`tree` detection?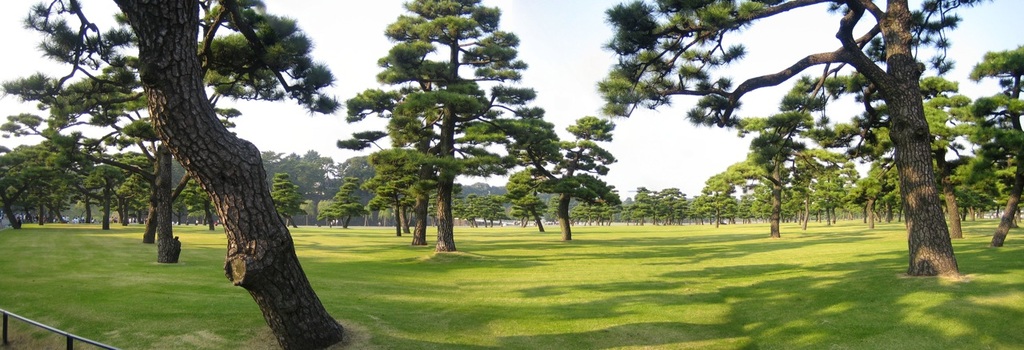
{"x1": 340, "y1": 0, "x2": 542, "y2": 250}
